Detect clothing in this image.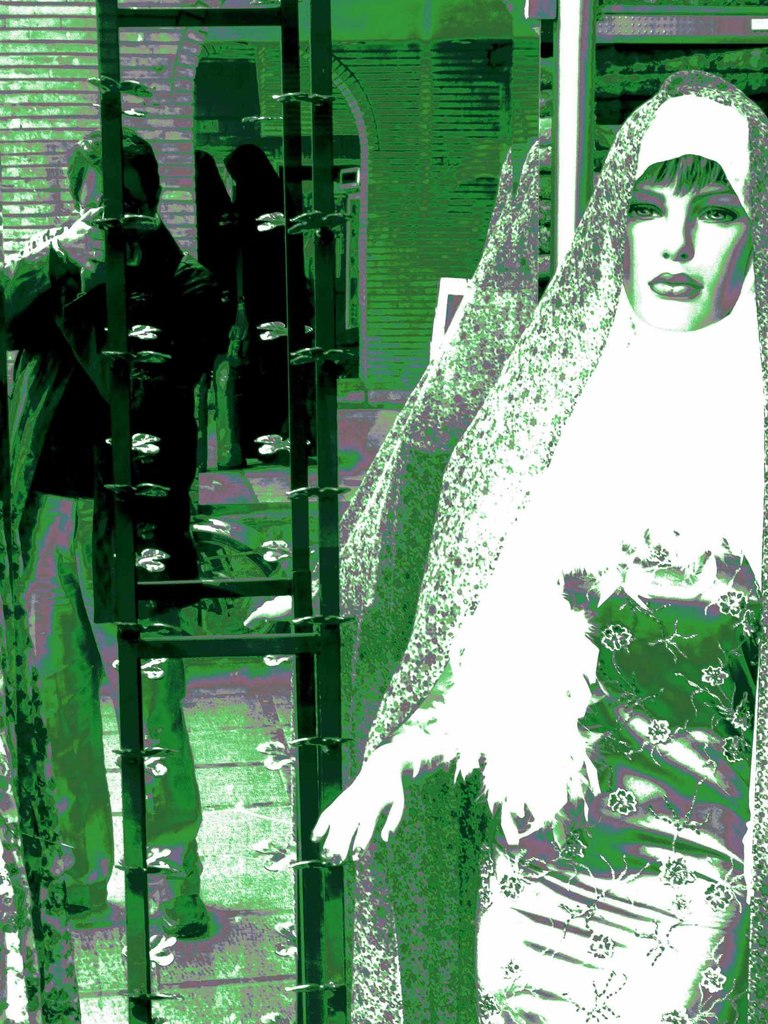
Detection: 0 220 239 915.
